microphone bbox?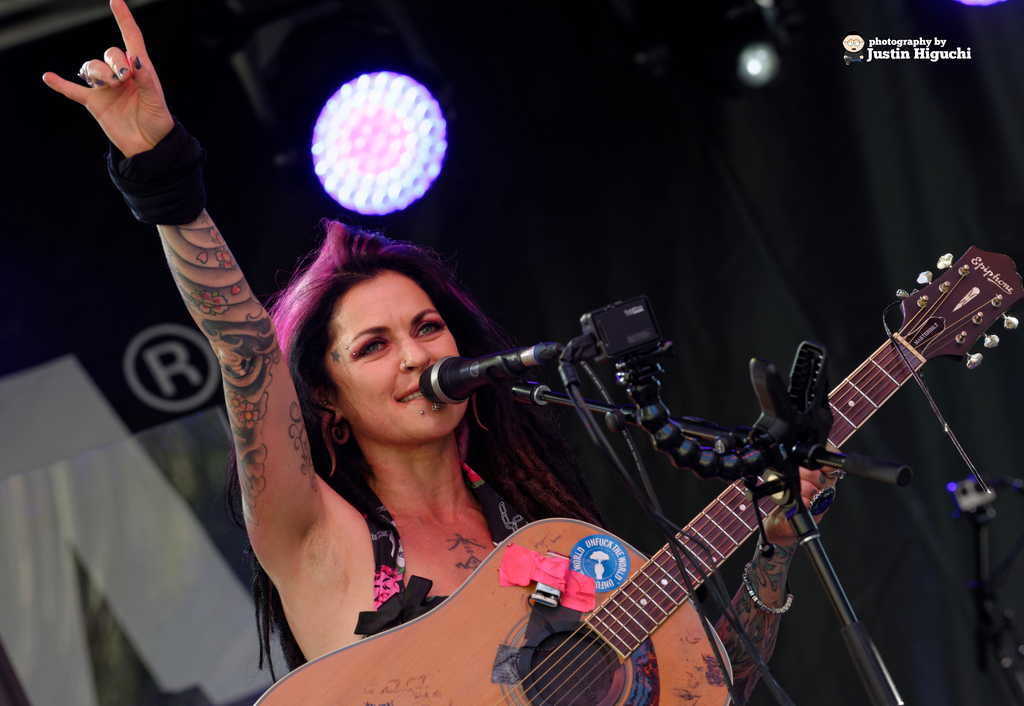
[x1=418, y1=349, x2=529, y2=407]
